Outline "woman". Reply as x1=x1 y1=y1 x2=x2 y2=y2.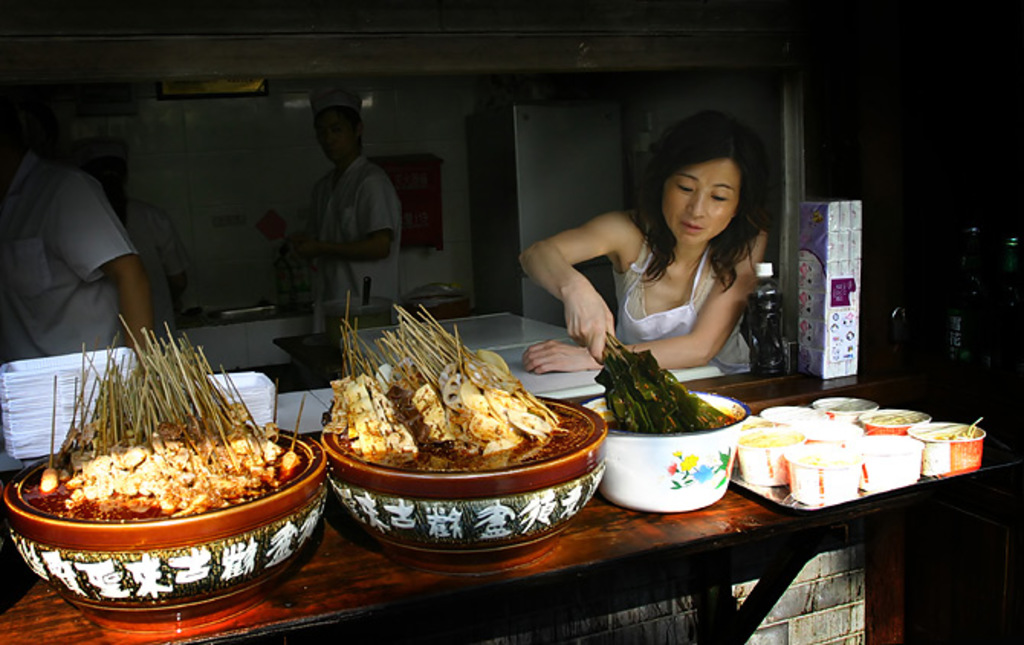
x1=529 y1=135 x2=799 y2=387.
